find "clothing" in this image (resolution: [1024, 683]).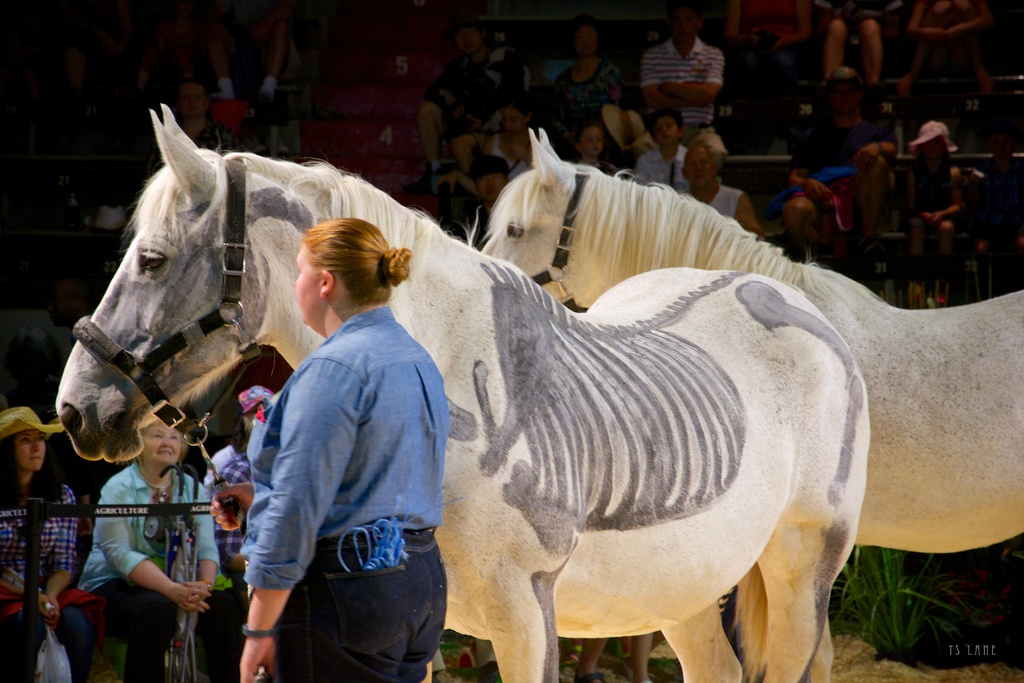
632:146:687:190.
